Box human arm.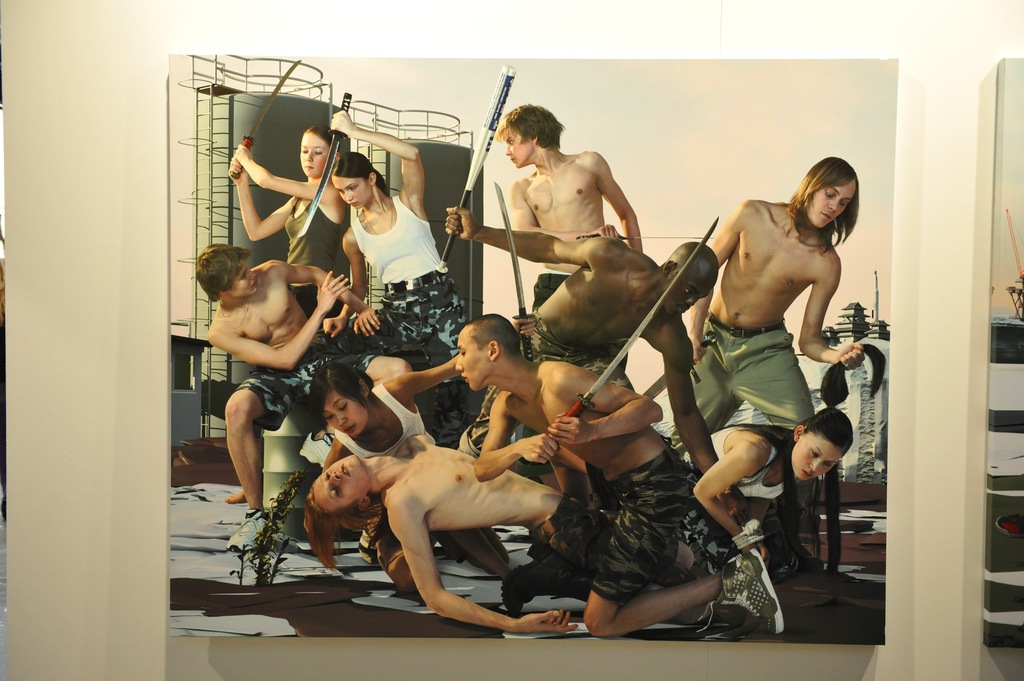
(left=471, top=394, right=565, bottom=483).
